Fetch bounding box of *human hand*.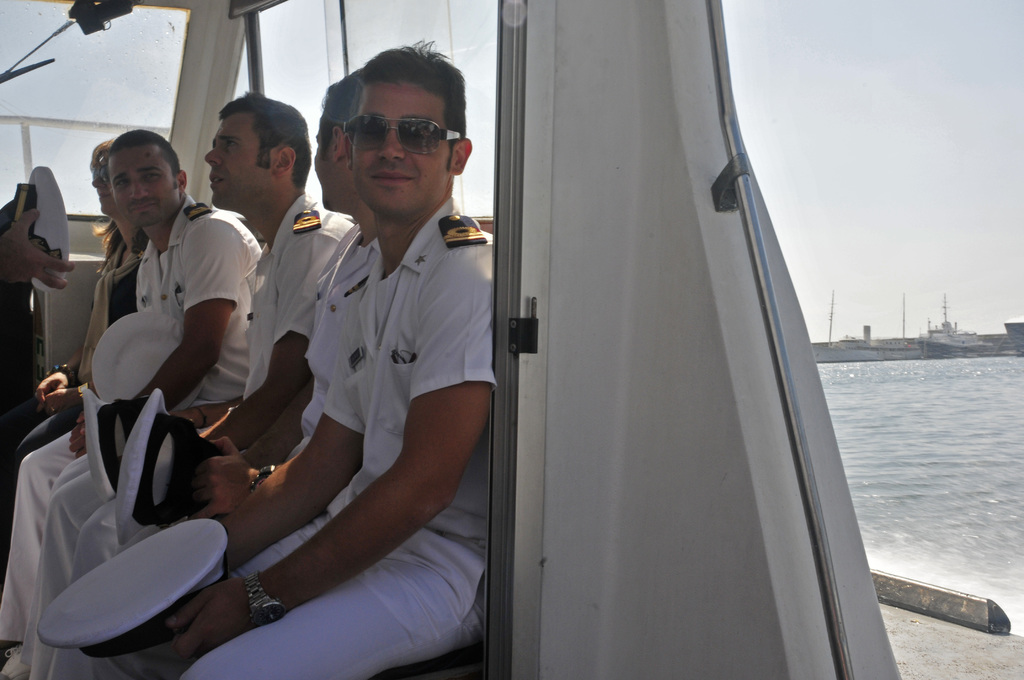
Bbox: bbox(34, 389, 84, 416).
